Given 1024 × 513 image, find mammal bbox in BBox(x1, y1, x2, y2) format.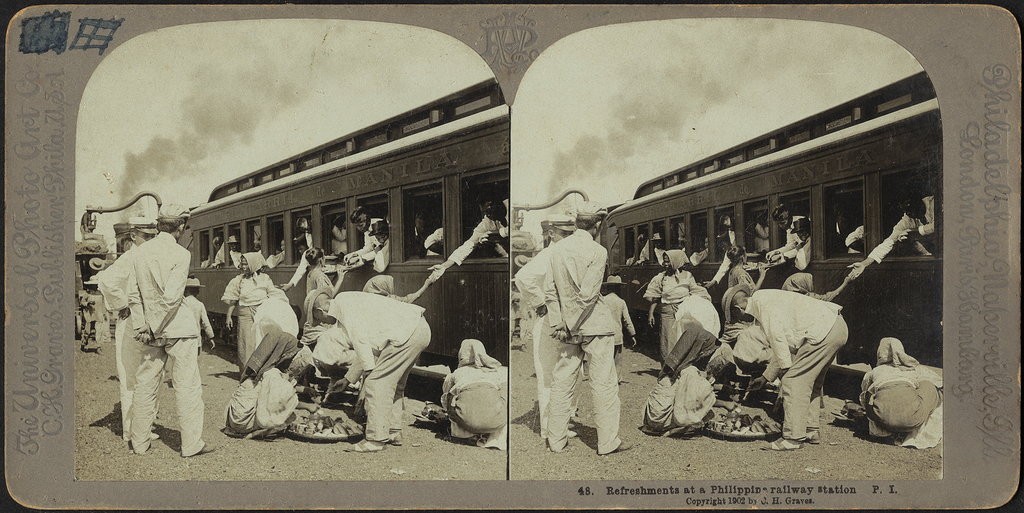
BBox(82, 202, 95, 241).
